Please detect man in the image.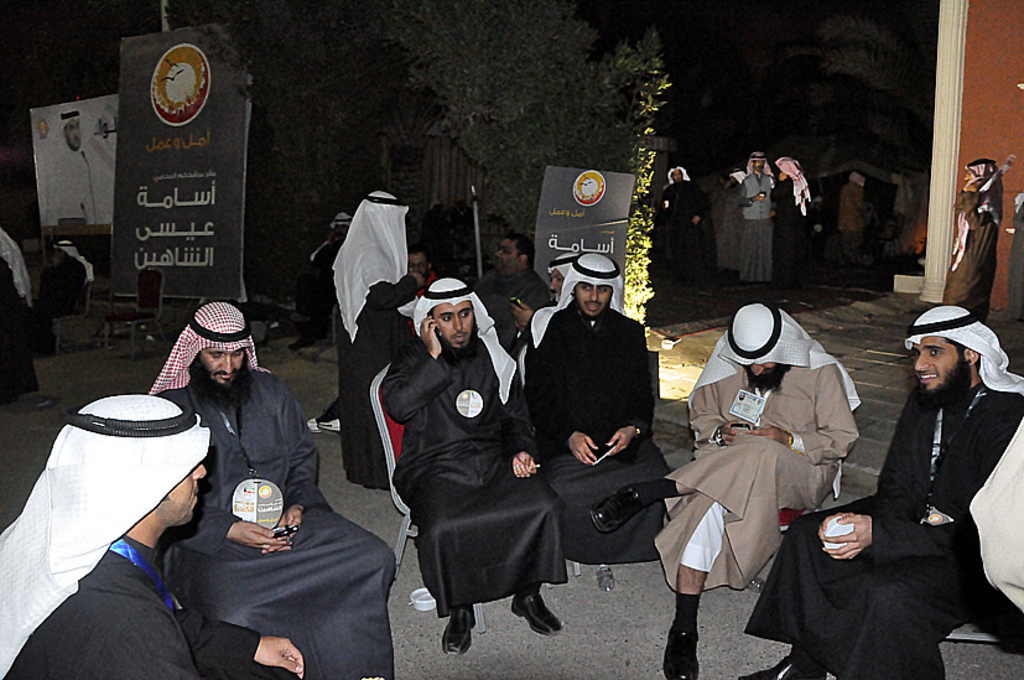
[left=0, top=396, right=302, bottom=679].
